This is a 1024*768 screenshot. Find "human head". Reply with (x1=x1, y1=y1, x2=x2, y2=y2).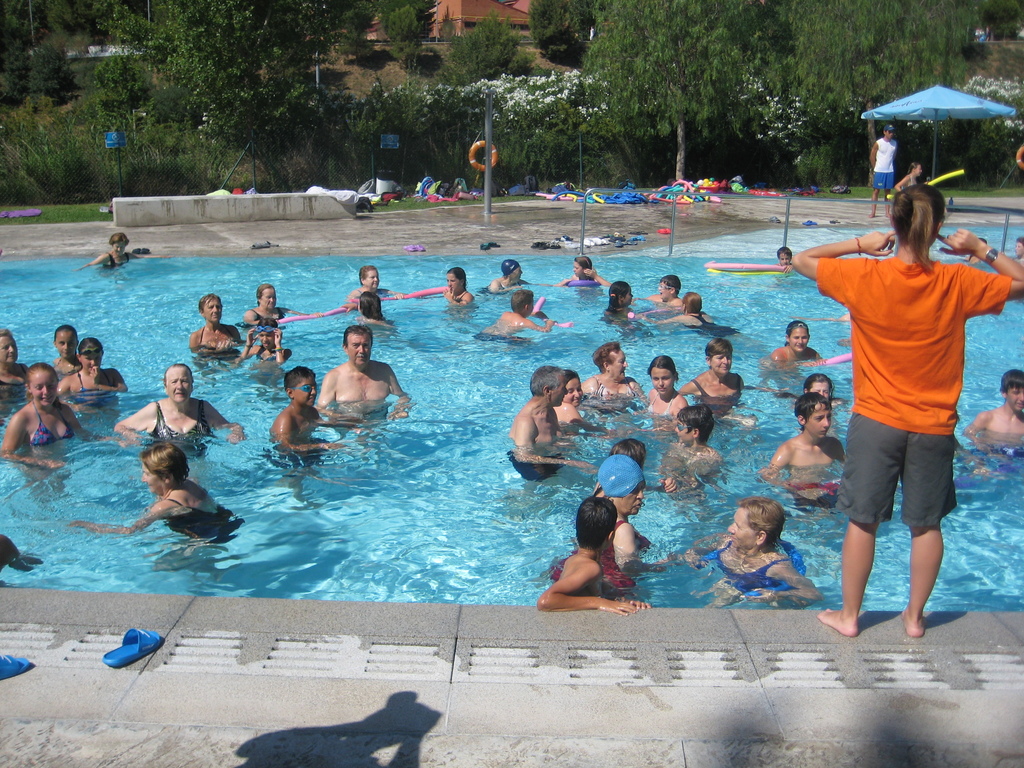
(x1=801, y1=372, x2=834, y2=402).
